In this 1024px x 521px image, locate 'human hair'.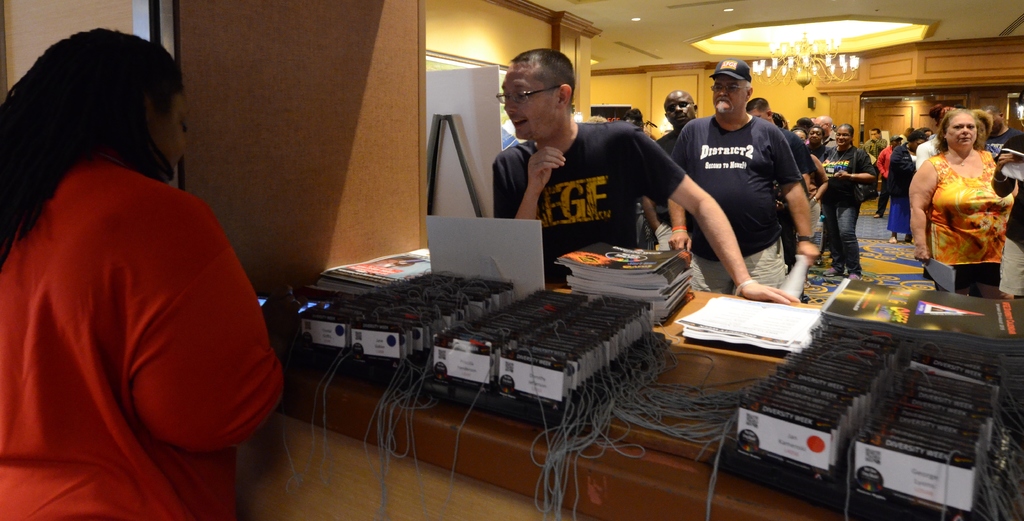
Bounding box: x1=871 y1=128 x2=880 y2=135.
